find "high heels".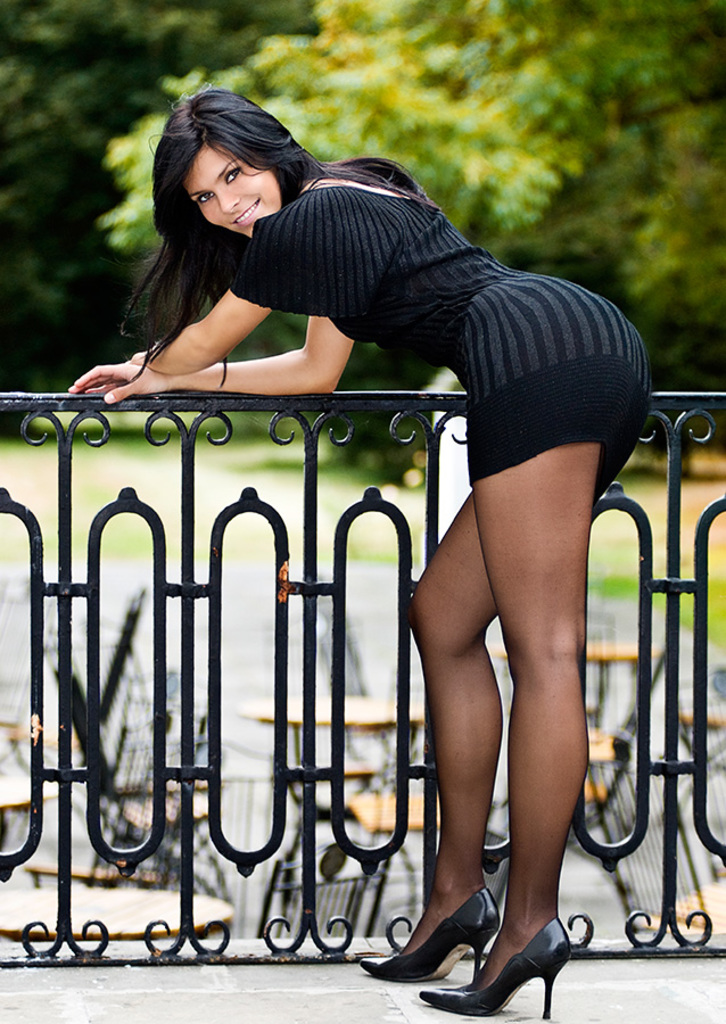
detection(358, 887, 502, 976).
